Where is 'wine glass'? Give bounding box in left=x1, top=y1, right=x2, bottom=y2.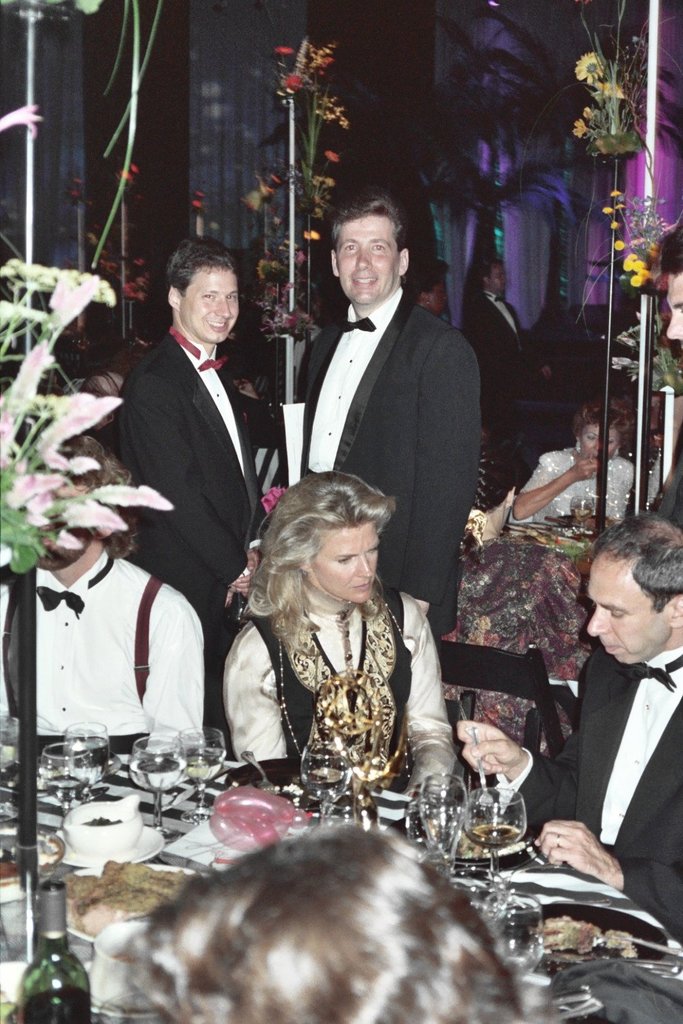
left=183, top=728, right=227, bottom=825.
